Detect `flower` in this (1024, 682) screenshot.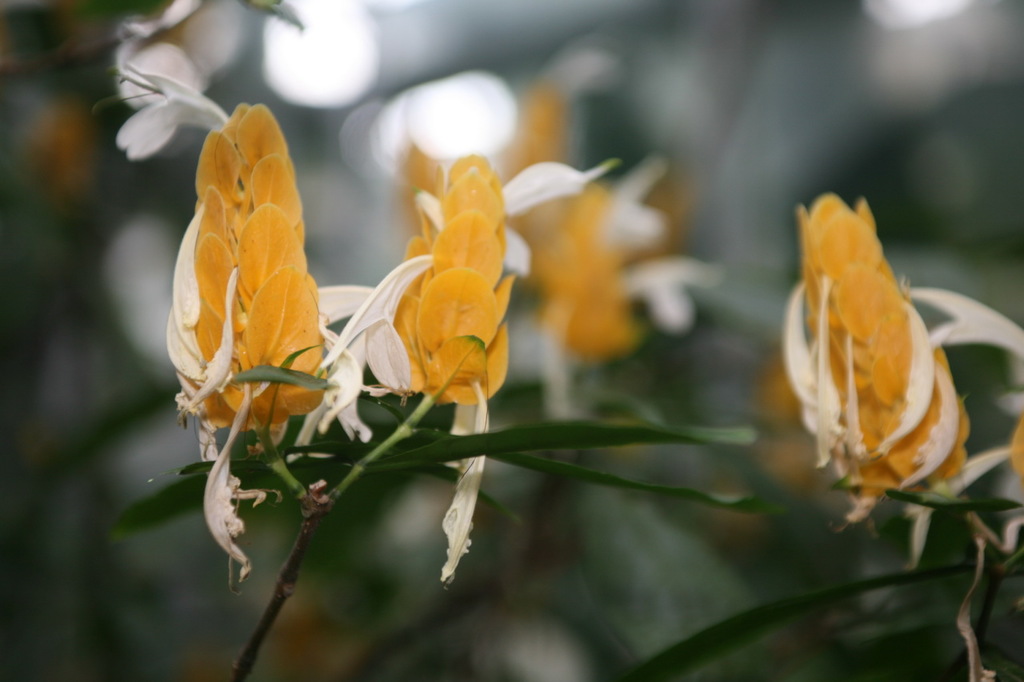
Detection: {"x1": 318, "y1": 152, "x2": 514, "y2": 578}.
